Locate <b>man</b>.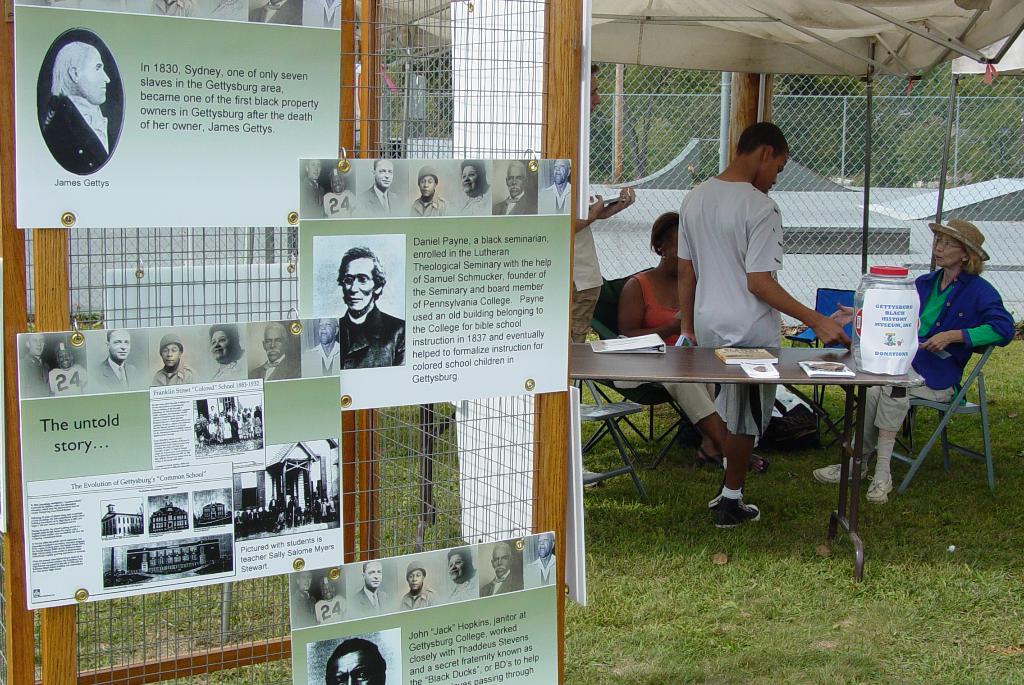
Bounding box: [x1=150, y1=335, x2=196, y2=385].
